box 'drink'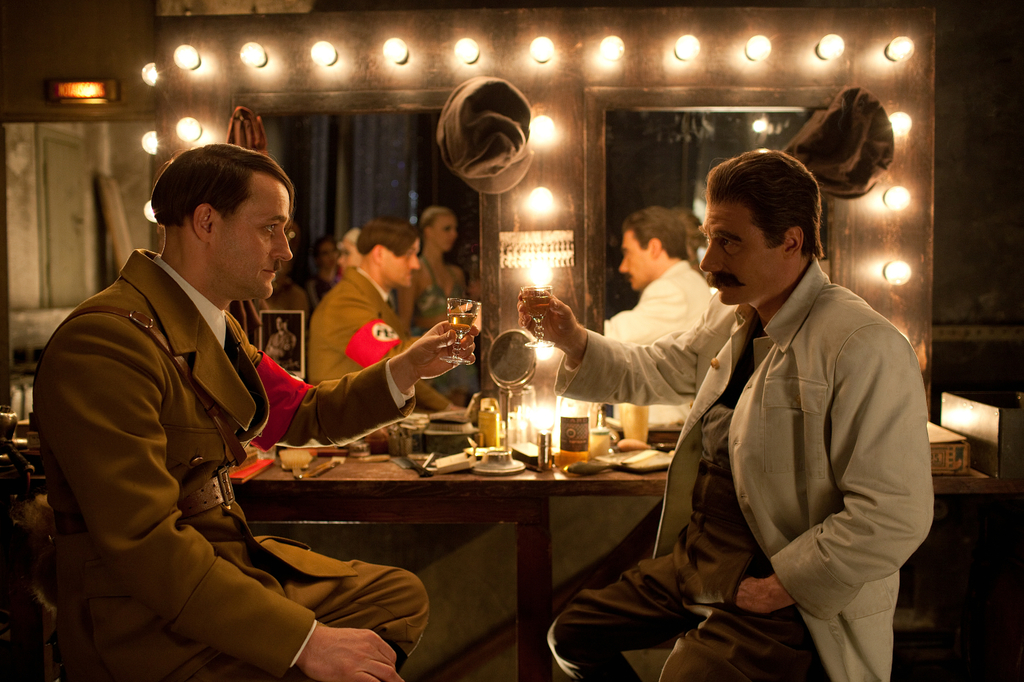
<box>556,452,589,468</box>
